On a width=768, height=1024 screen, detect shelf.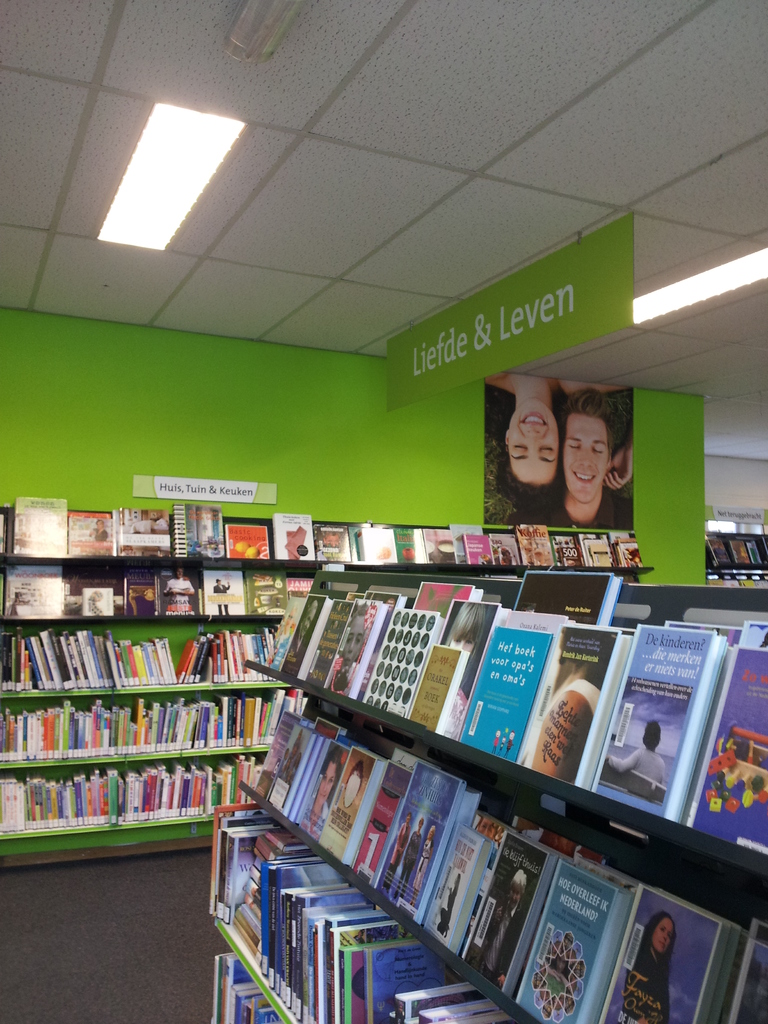
box=[0, 505, 666, 867].
